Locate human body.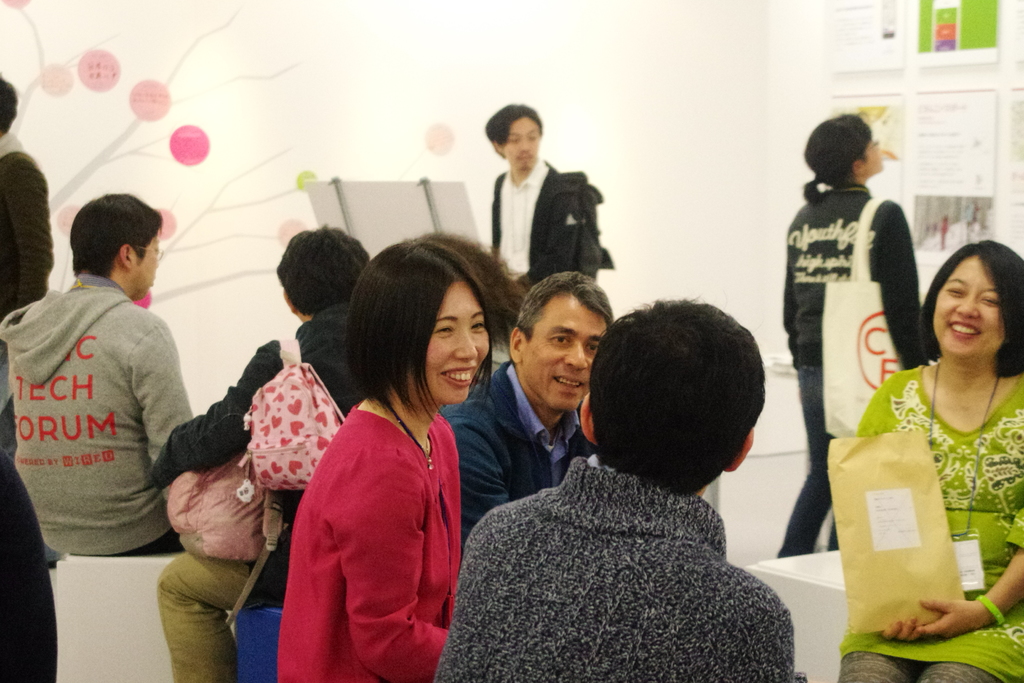
Bounding box: box(157, 298, 342, 682).
